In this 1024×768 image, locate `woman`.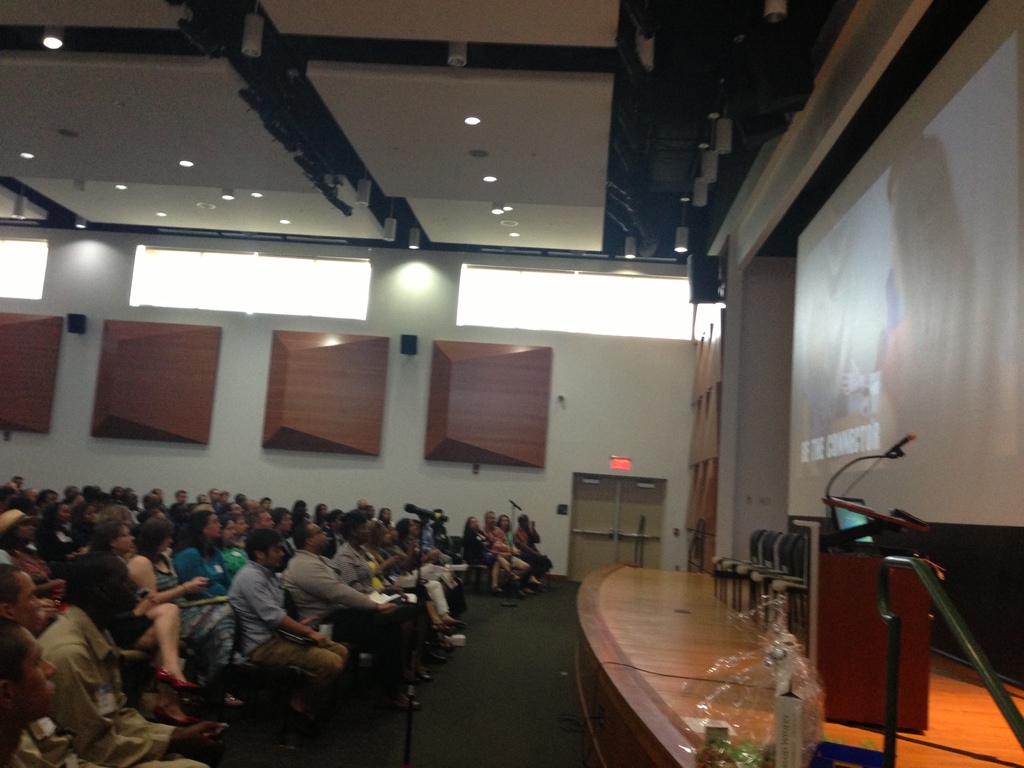
Bounding box: (left=222, top=515, right=250, bottom=581).
